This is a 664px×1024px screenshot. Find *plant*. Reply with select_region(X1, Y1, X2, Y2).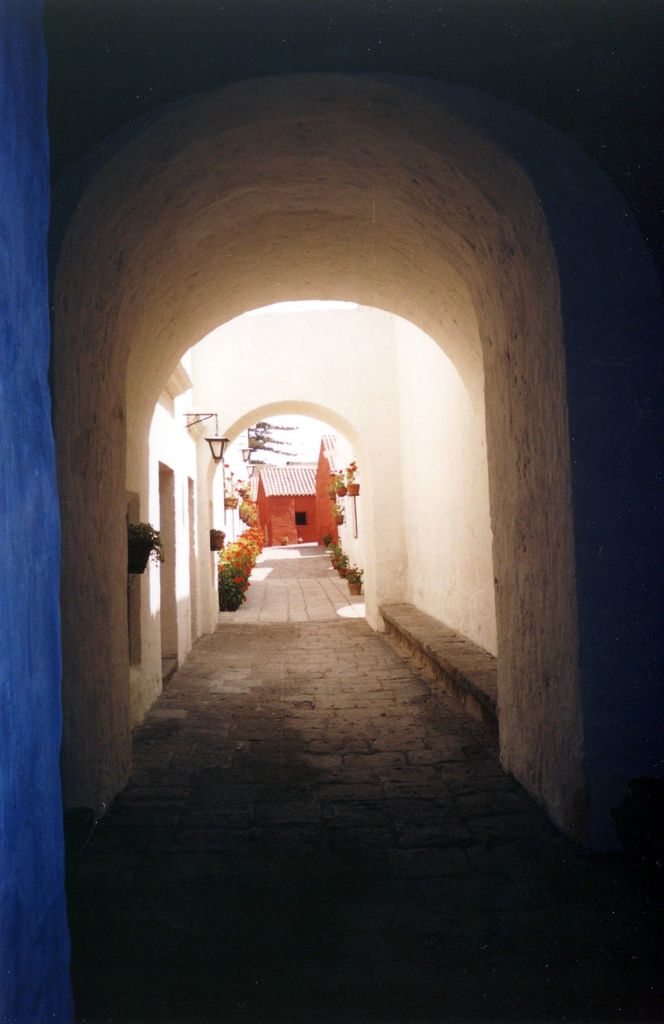
select_region(343, 461, 357, 489).
